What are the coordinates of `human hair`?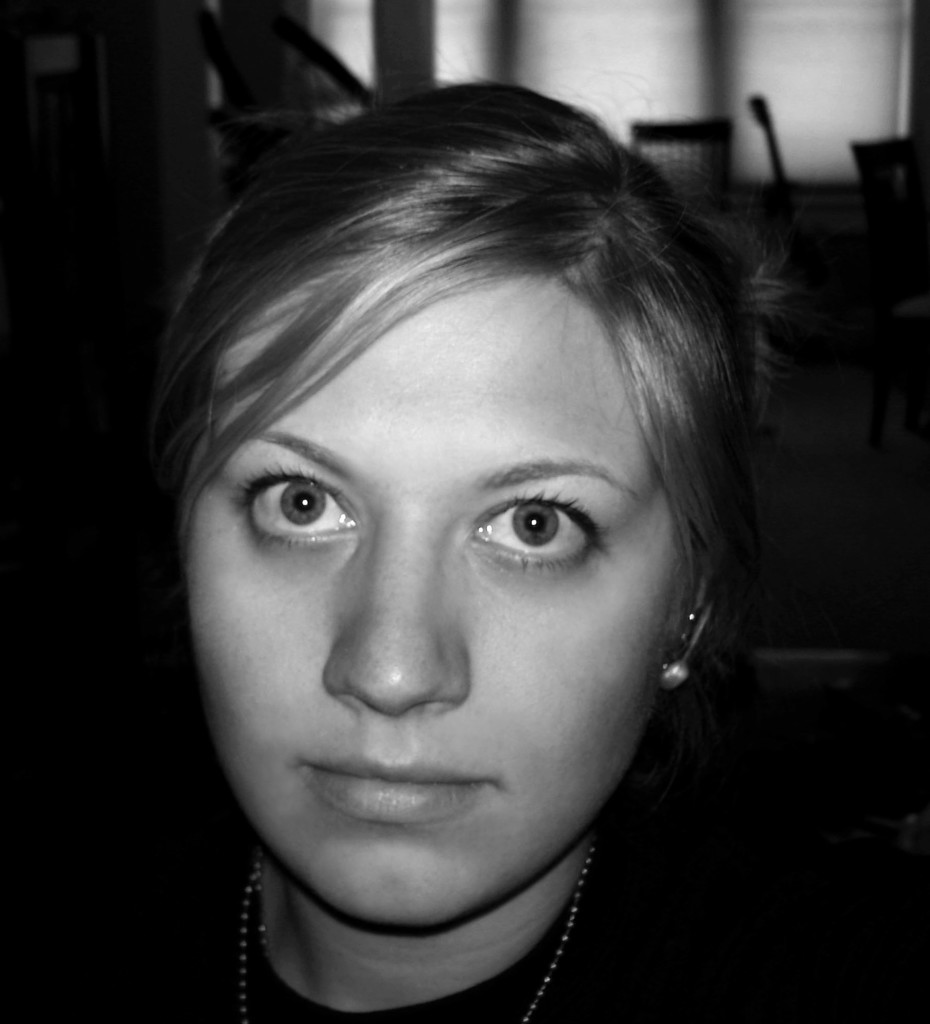
(108,63,802,966).
